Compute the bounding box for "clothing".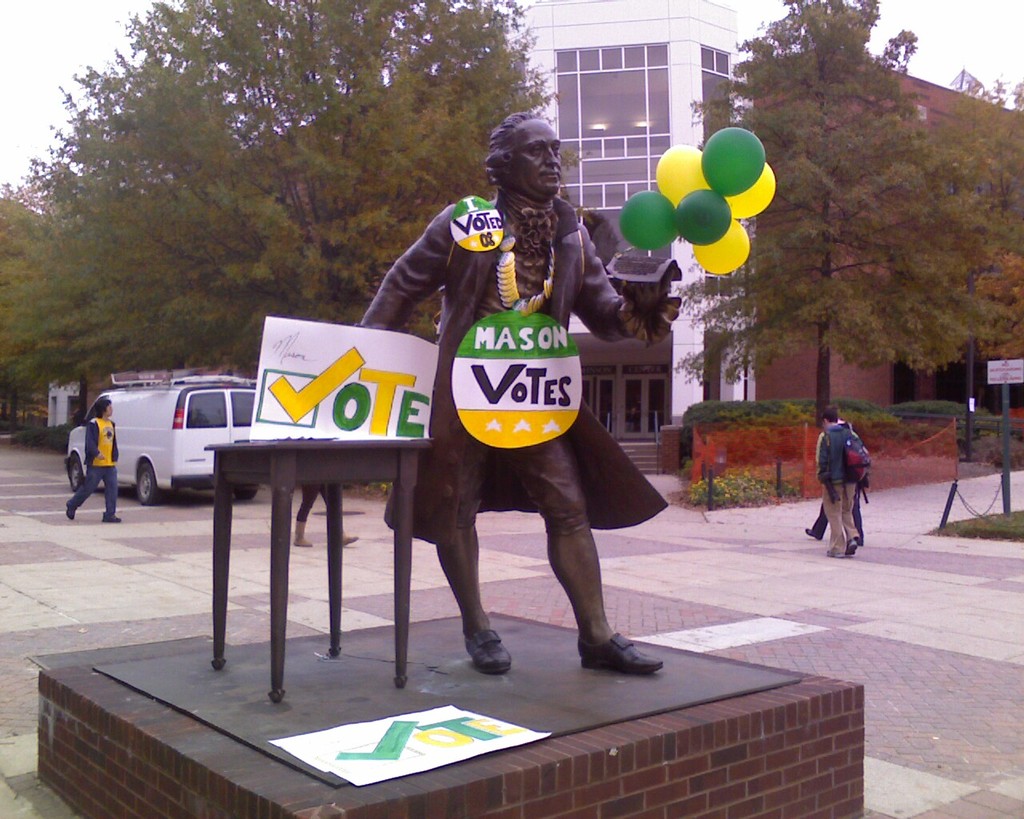
region(806, 419, 873, 556).
